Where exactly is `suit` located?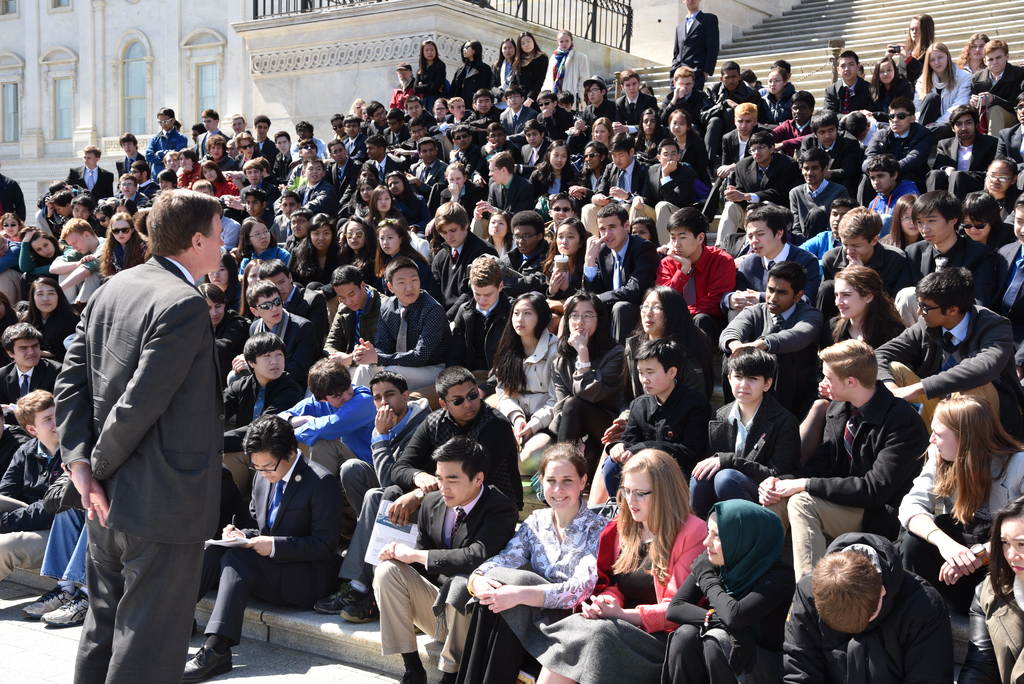
Its bounding box is region(871, 298, 1023, 443).
